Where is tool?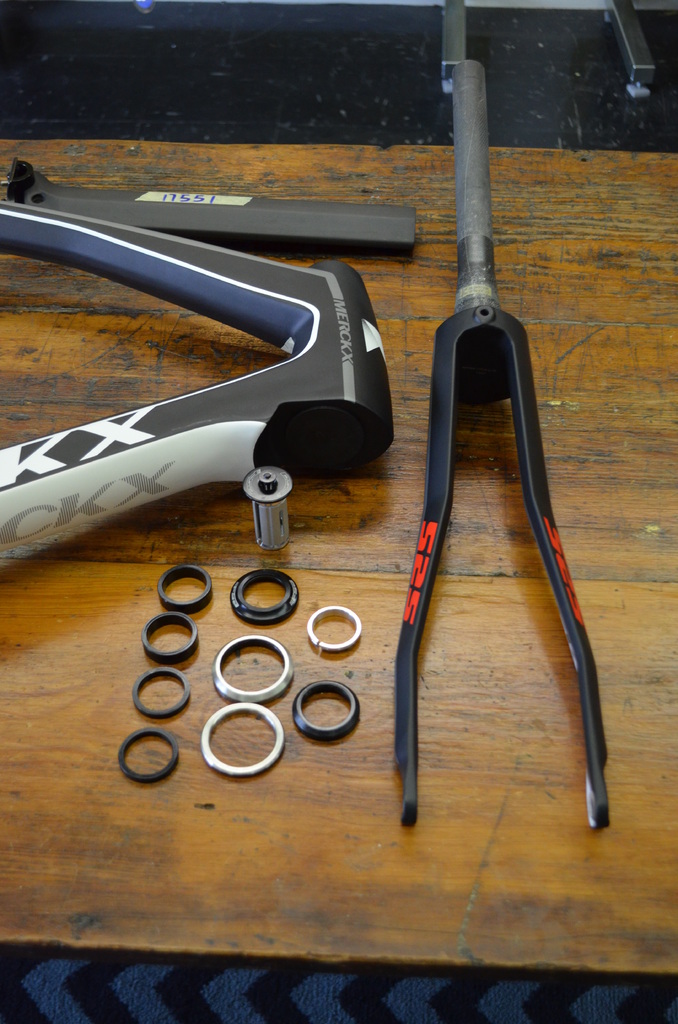
left=289, top=684, right=350, bottom=734.
